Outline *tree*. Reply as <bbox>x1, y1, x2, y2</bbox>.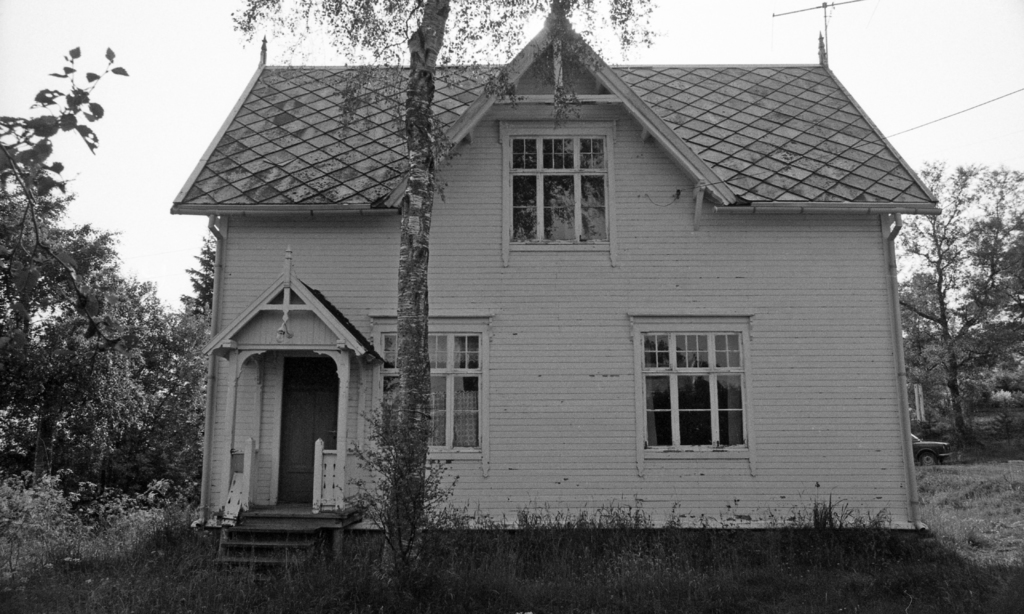
<bbox>234, 0, 656, 585</bbox>.
